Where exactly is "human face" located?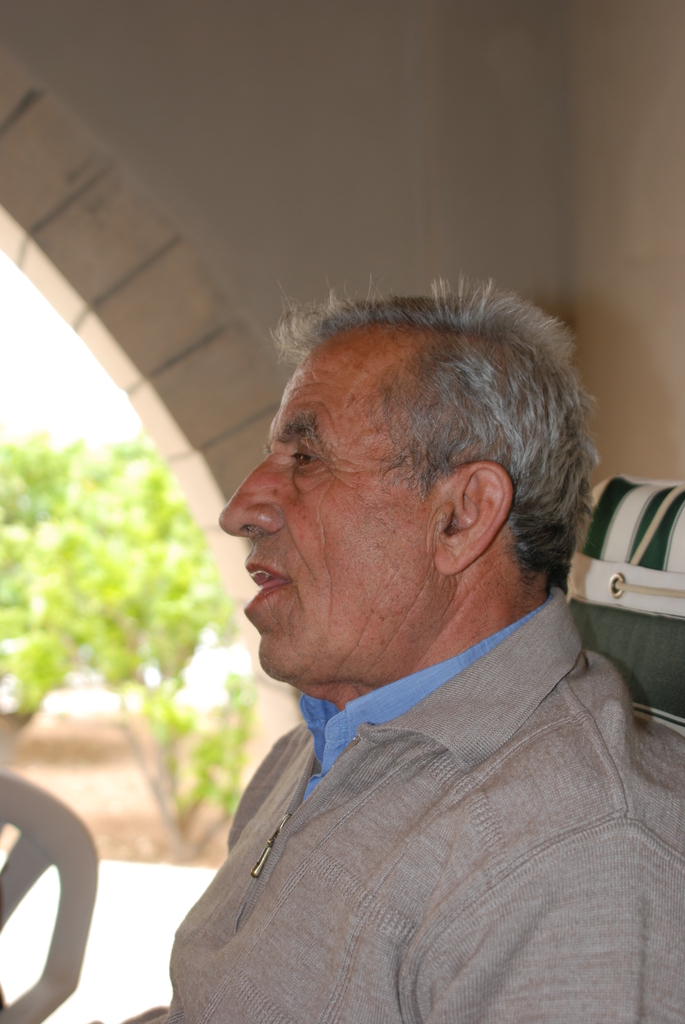
Its bounding box is locate(216, 344, 439, 679).
